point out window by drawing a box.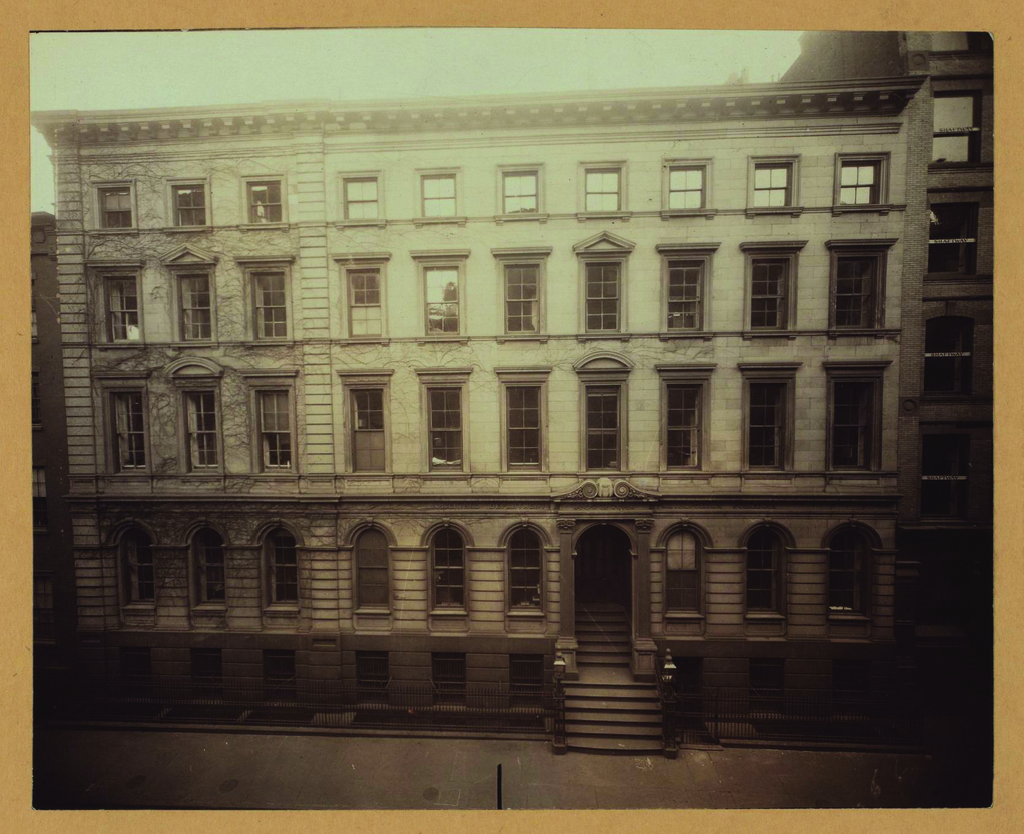
(833, 160, 896, 206).
